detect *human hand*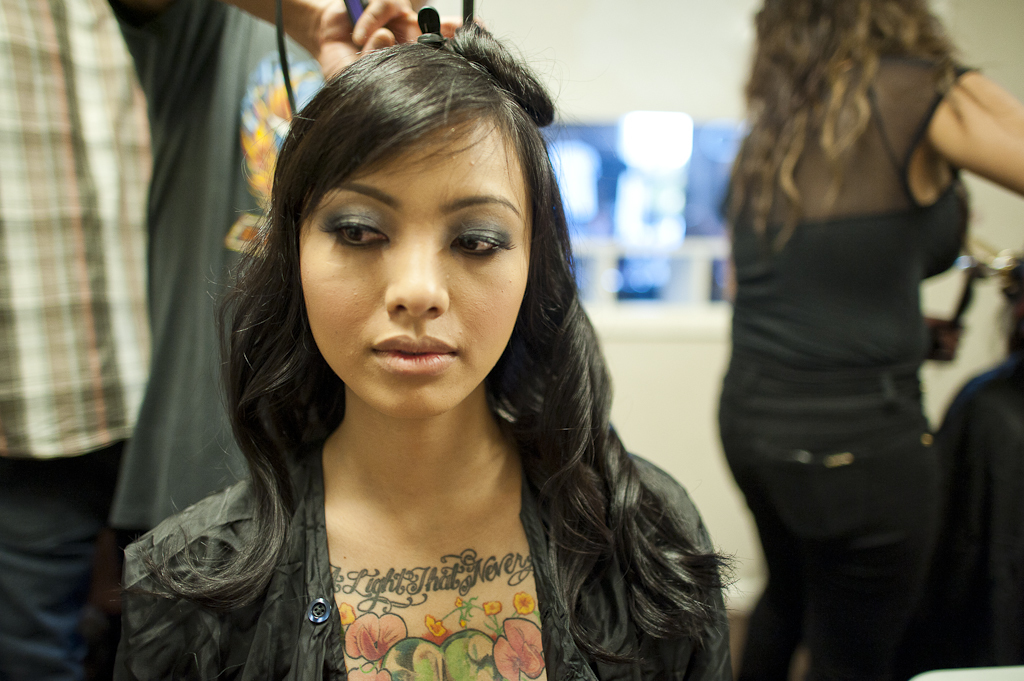
[310,0,463,82]
